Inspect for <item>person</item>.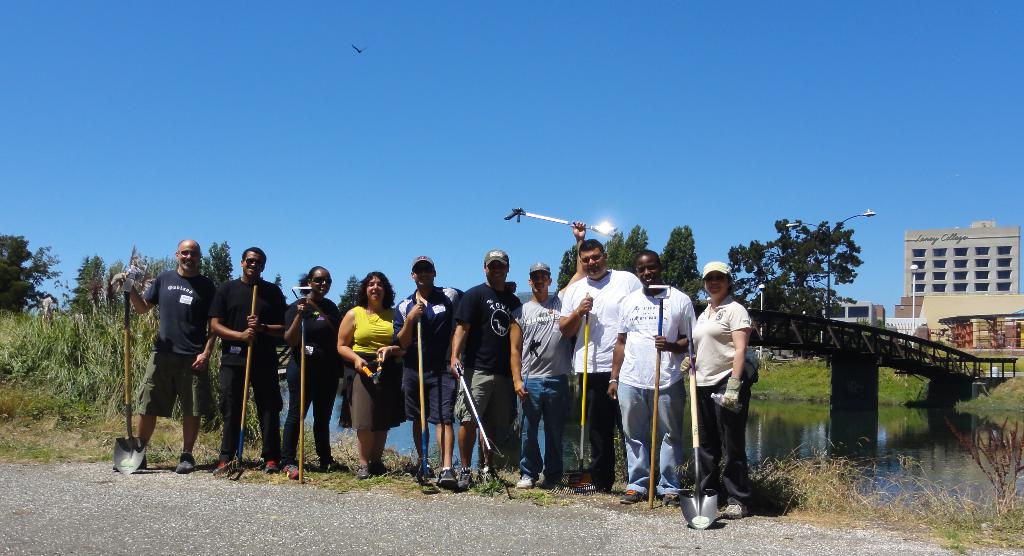
Inspection: x1=509, y1=216, x2=591, y2=493.
